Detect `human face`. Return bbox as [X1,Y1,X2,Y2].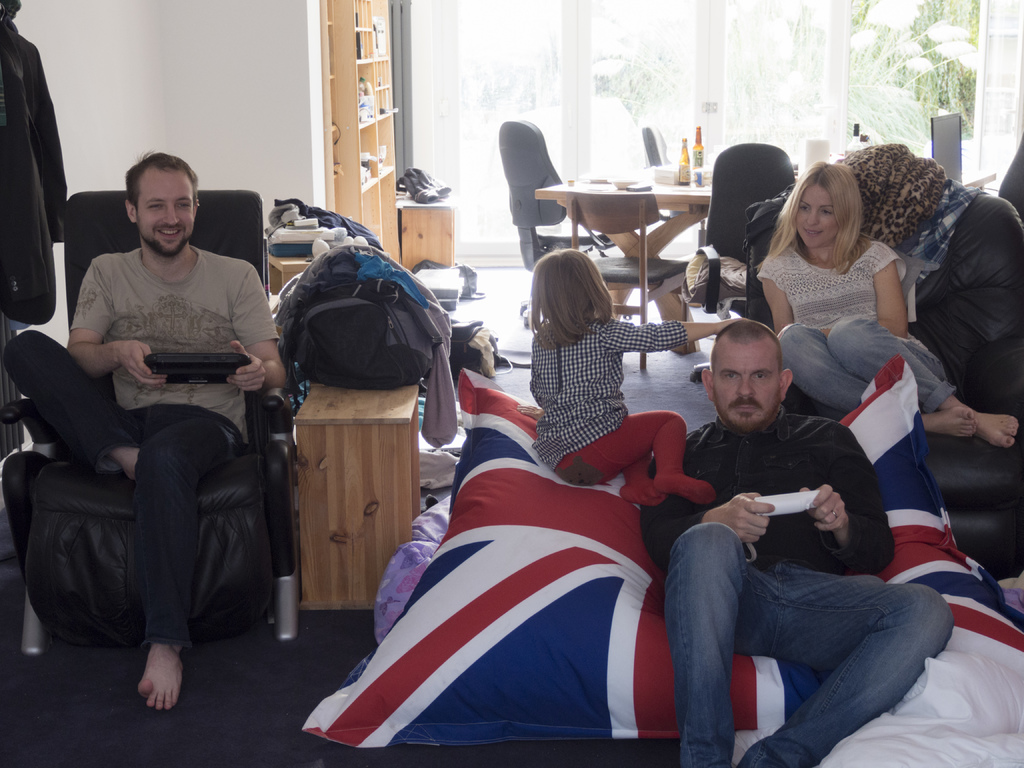
[712,344,781,428].
